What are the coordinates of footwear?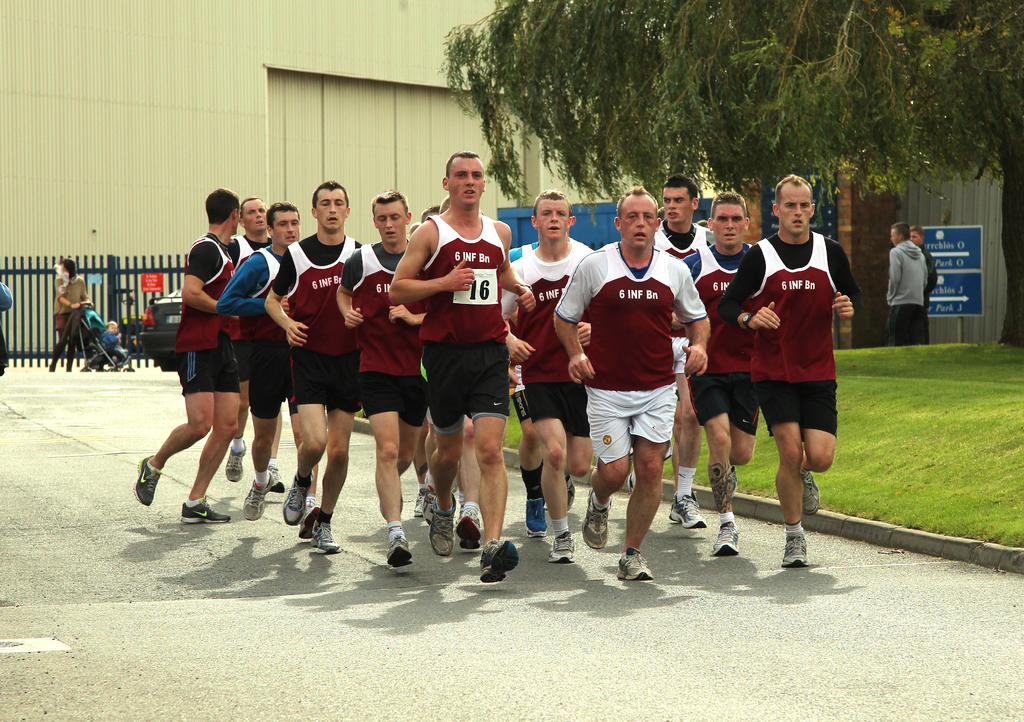
<region>623, 469, 640, 503</region>.
